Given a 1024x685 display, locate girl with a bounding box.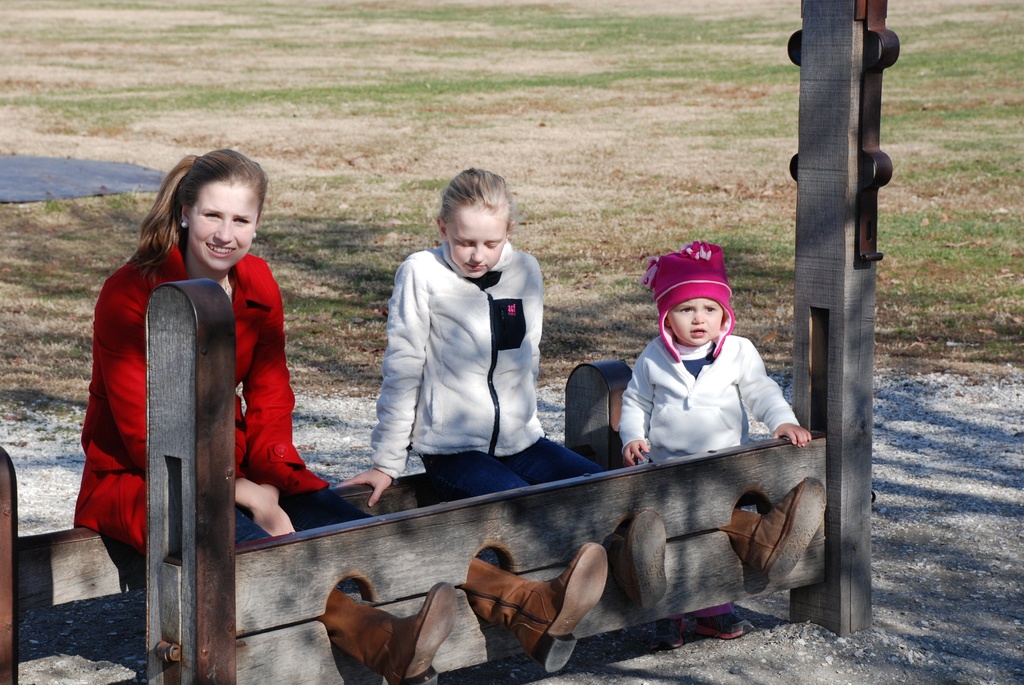
Located: (333, 162, 829, 605).
